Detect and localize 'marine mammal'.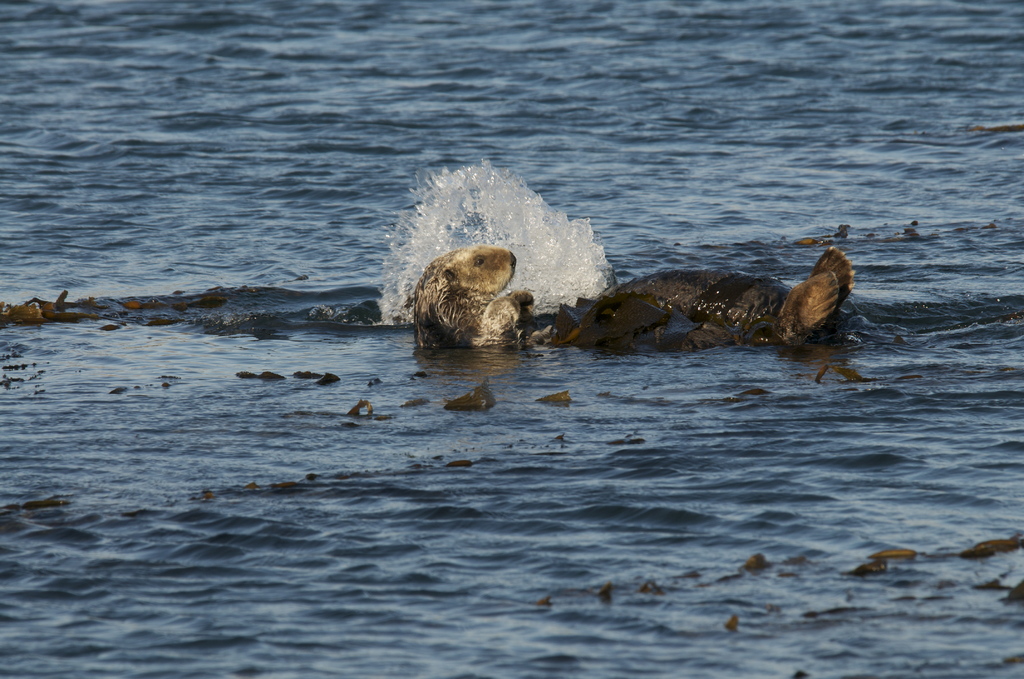
Localized at region(602, 253, 858, 351).
